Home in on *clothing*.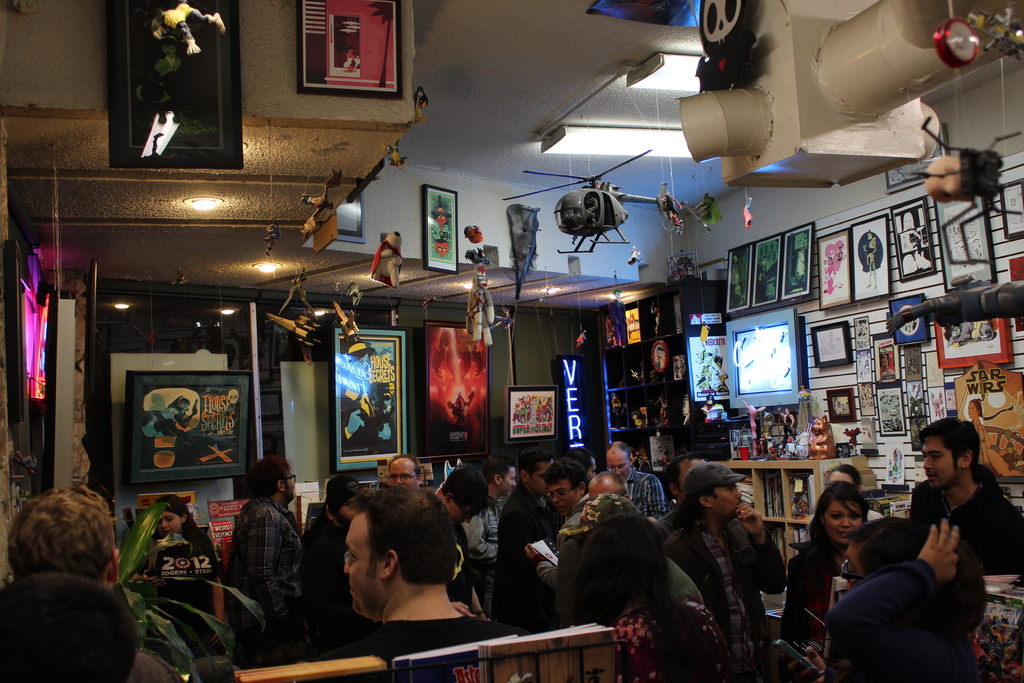
Homed in at 558:493:588:542.
